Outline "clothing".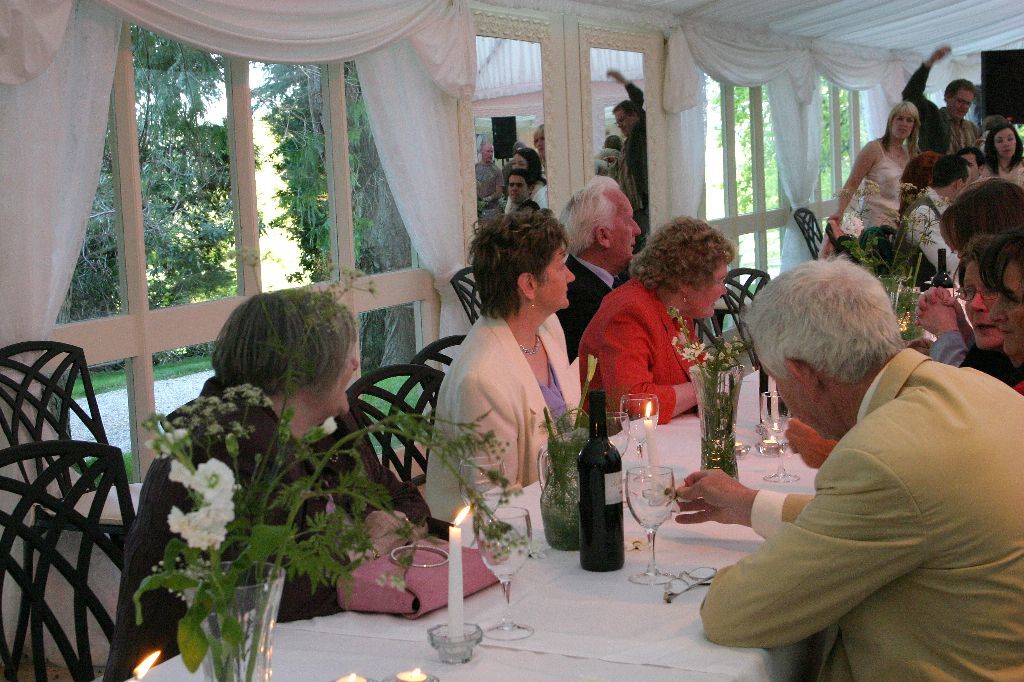
Outline: region(700, 343, 1023, 681).
